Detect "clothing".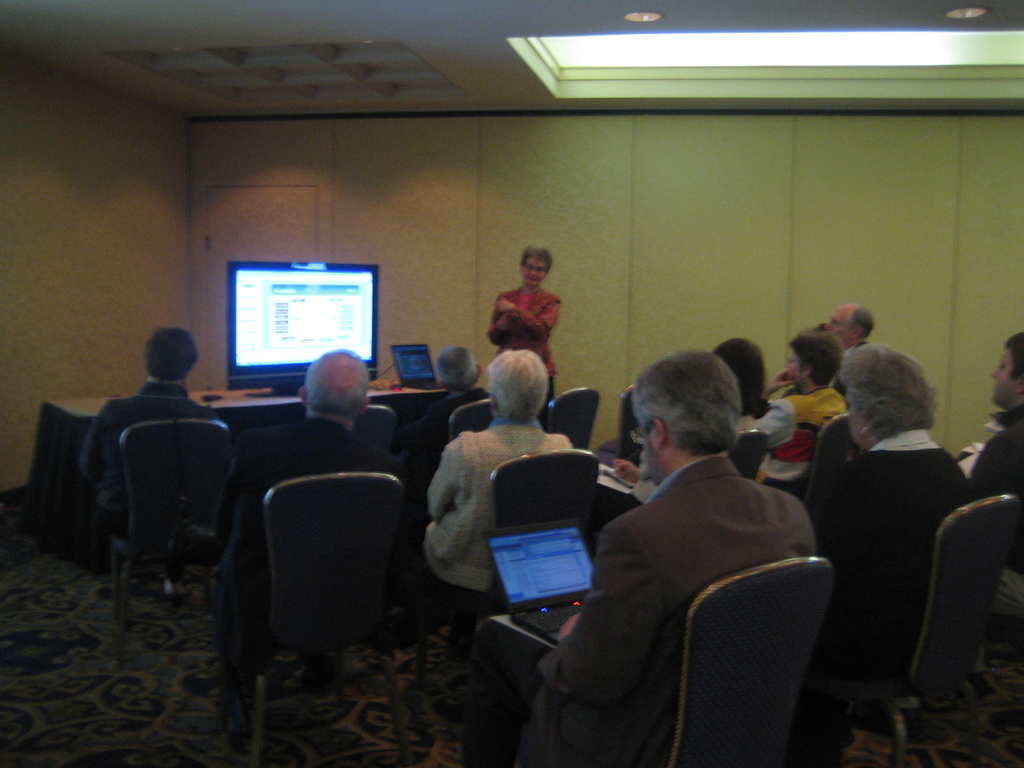
Detected at 821/426/980/689.
